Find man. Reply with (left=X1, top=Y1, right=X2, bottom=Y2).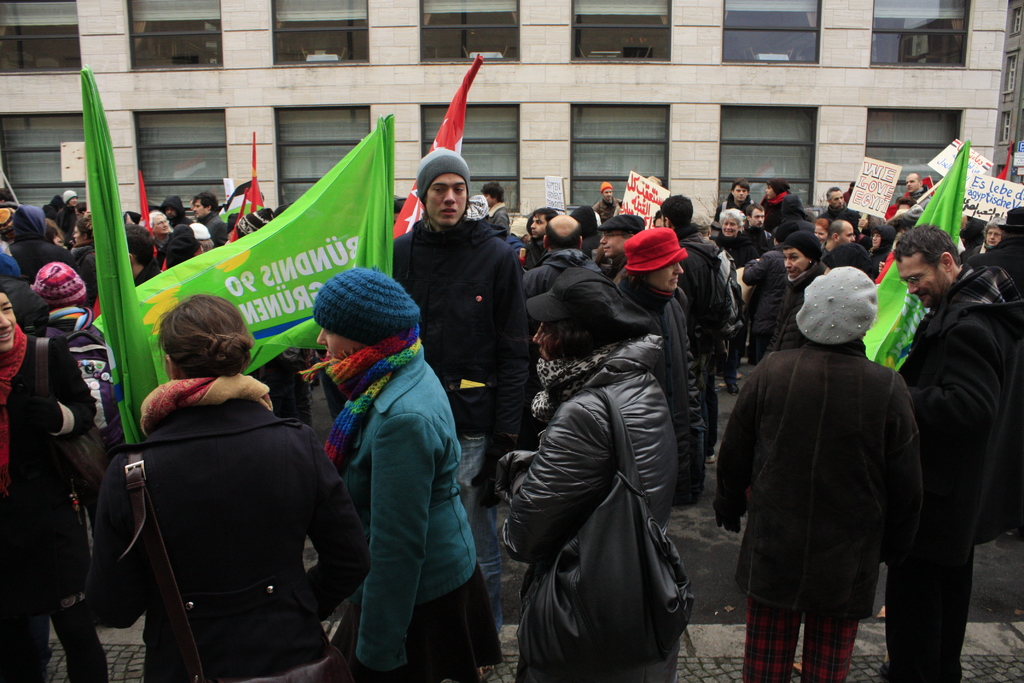
(left=712, top=178, right=750, bottom=220).
